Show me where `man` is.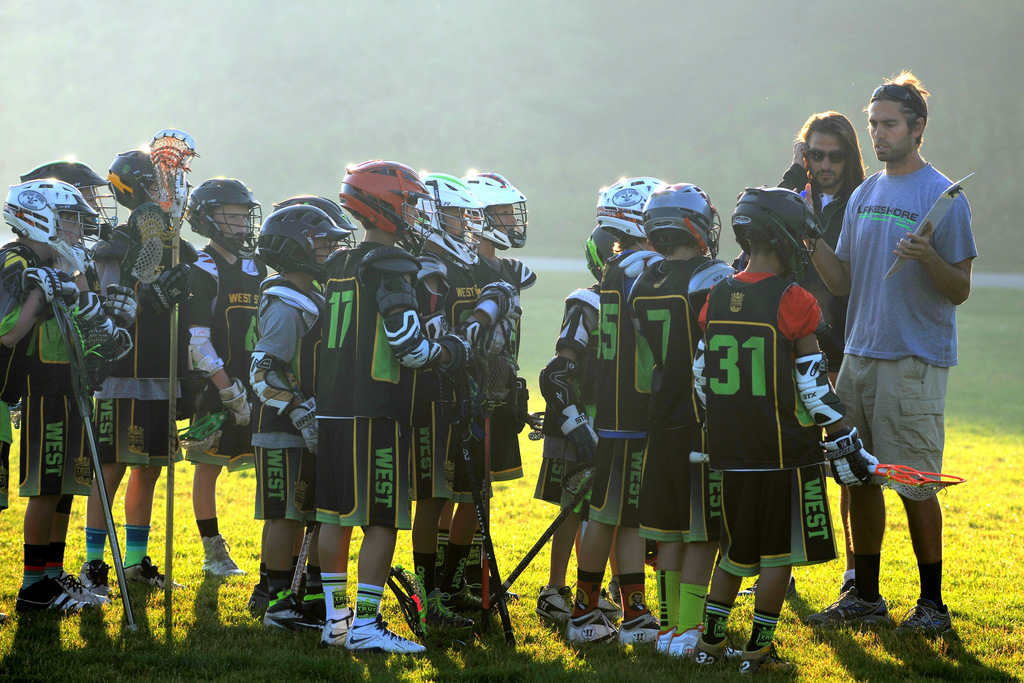
`man` is at left=808, top=87, right=982, bottom=577.
